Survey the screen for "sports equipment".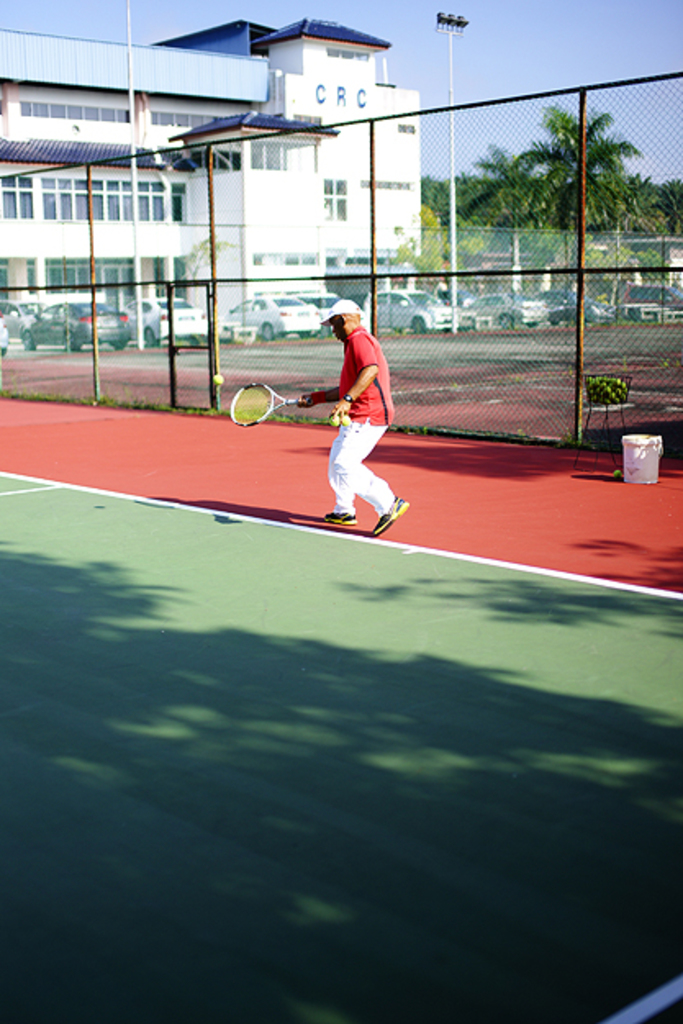
Survey found: select_region(229, 383, 311, 426).
